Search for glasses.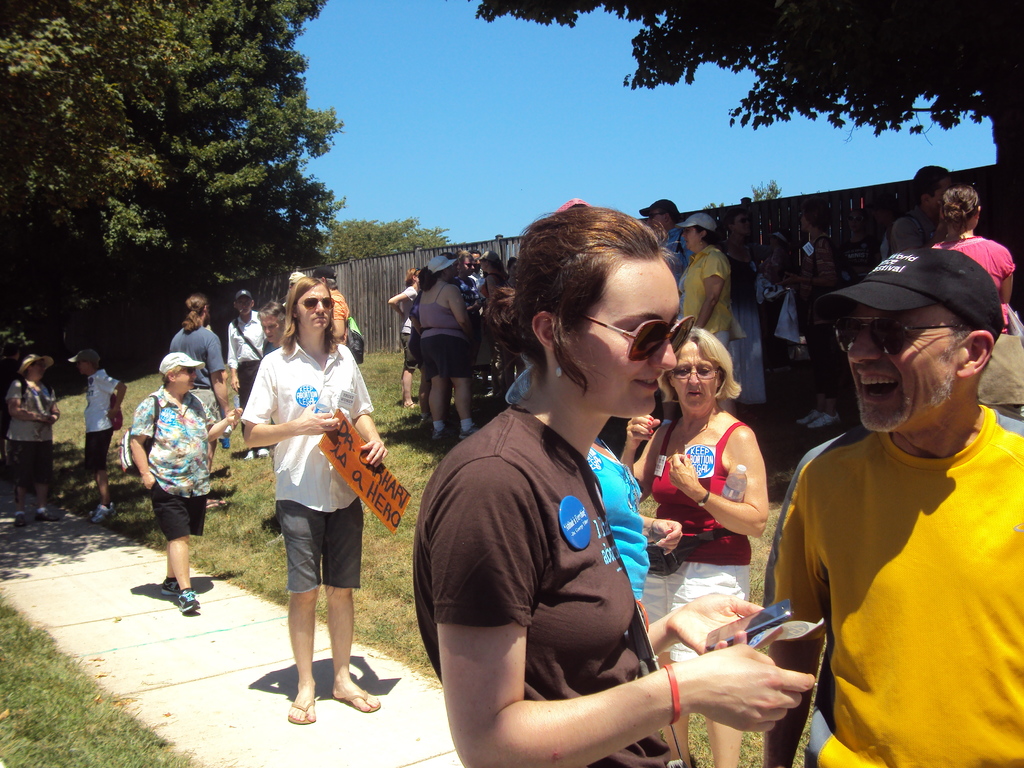
Found at [292,297,344,314].
